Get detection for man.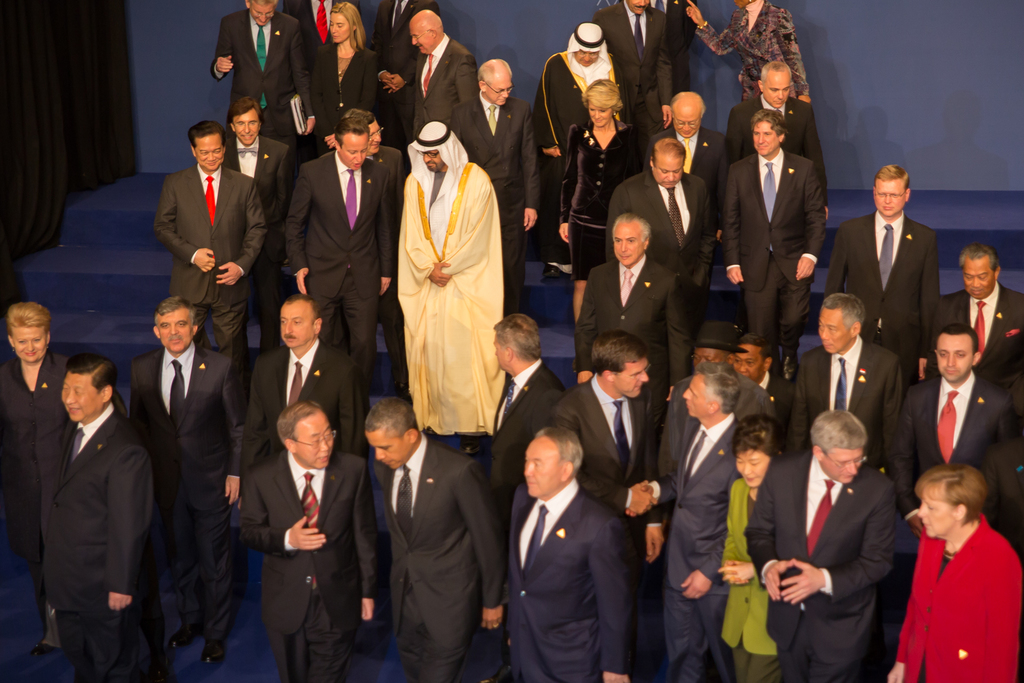
Detection: detection(722, 109, 822, 352).
